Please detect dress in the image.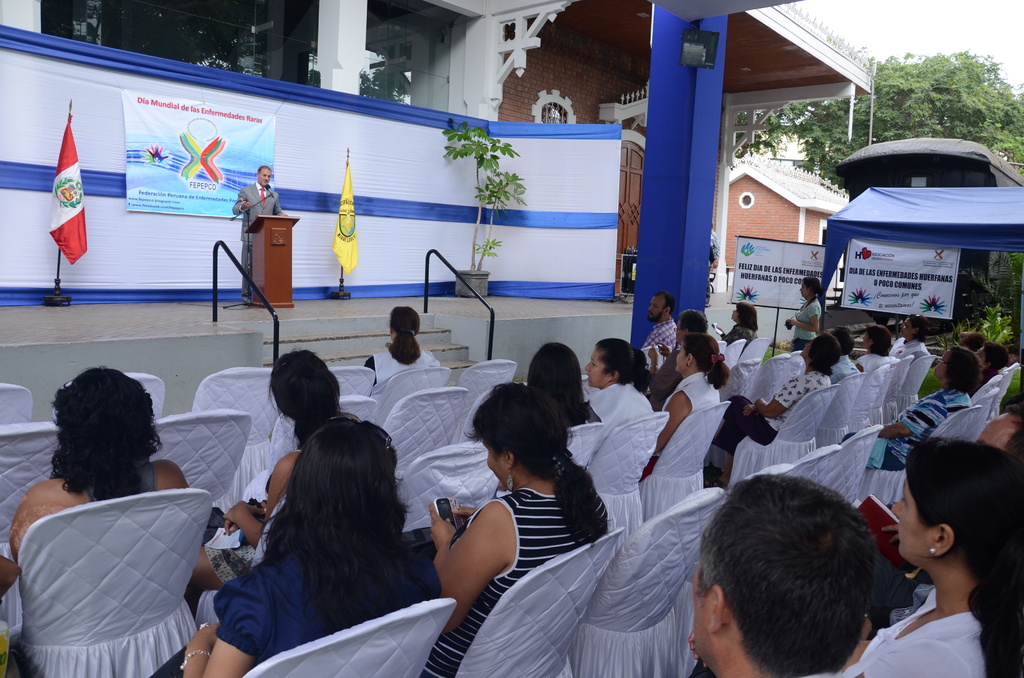
{"left": 369, "top": 350, "right": 441, "bottom": 398}.
